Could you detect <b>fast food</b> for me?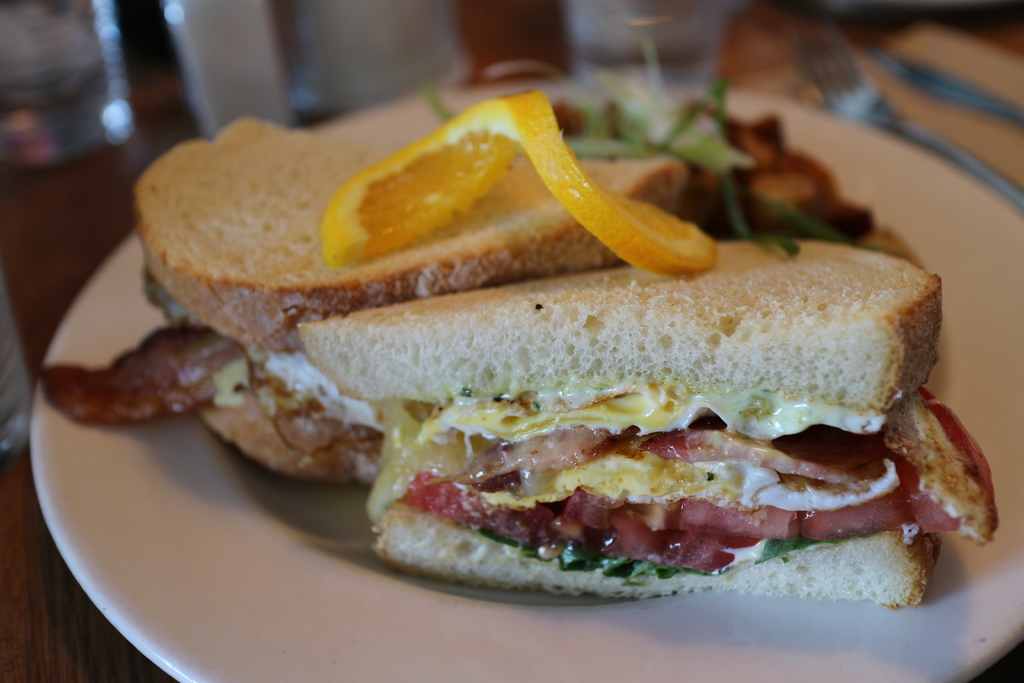
Detection result: x1=35 y1=38 x2=879 y2=483.
